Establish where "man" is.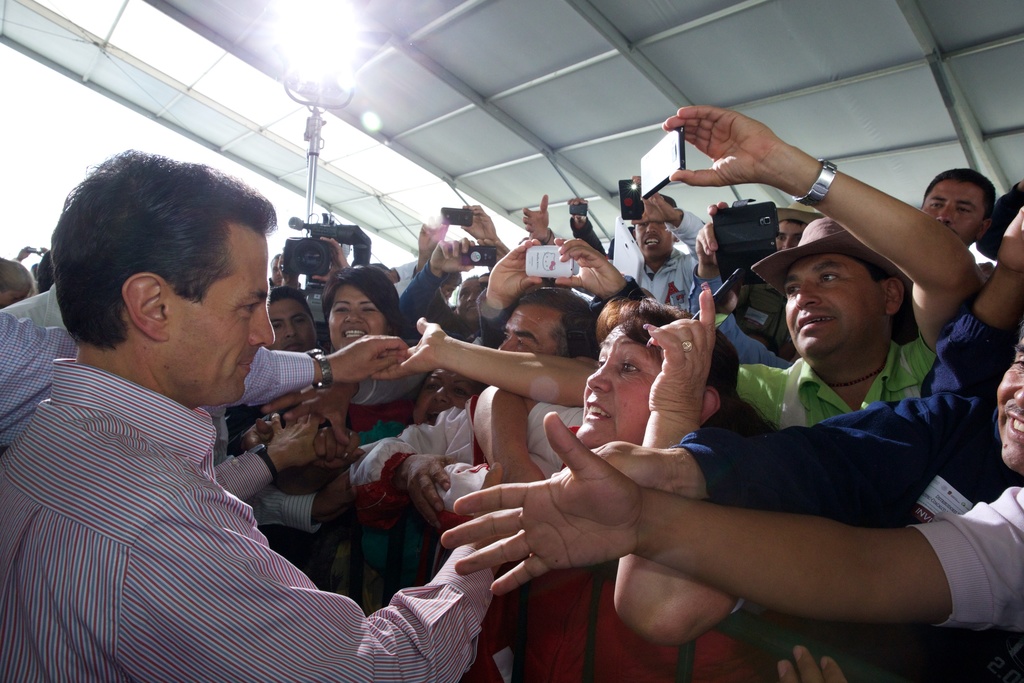
Established at x1=439, y1=411, x2=1022, y2=648.
